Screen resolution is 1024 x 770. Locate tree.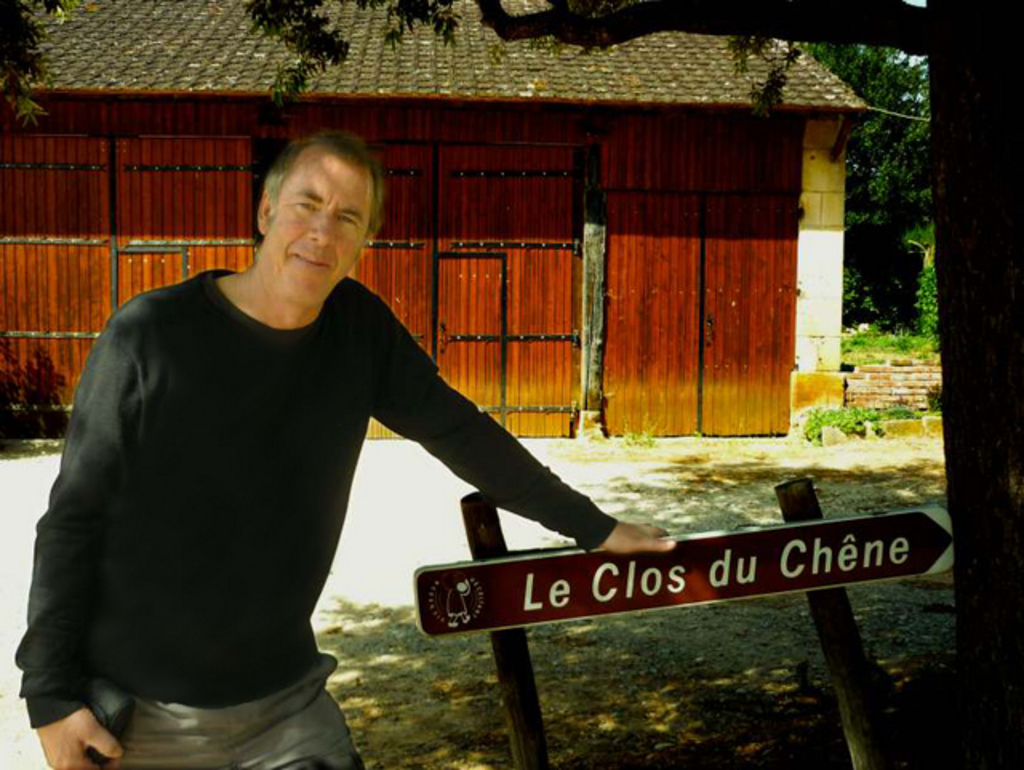
(0,0,1022,765).
